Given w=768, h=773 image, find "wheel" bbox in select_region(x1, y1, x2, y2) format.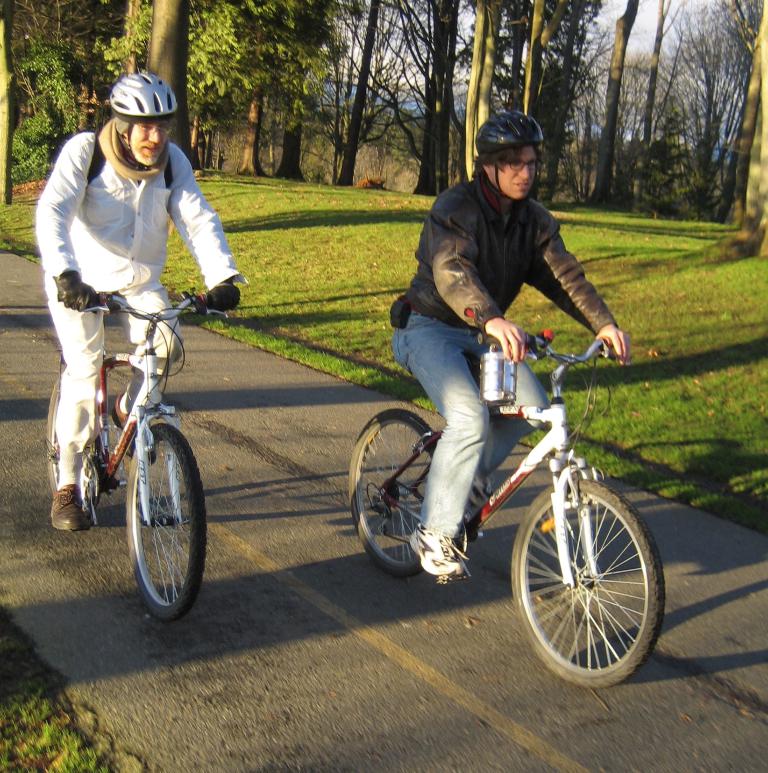
select_region(125, 423, 220, 618).
